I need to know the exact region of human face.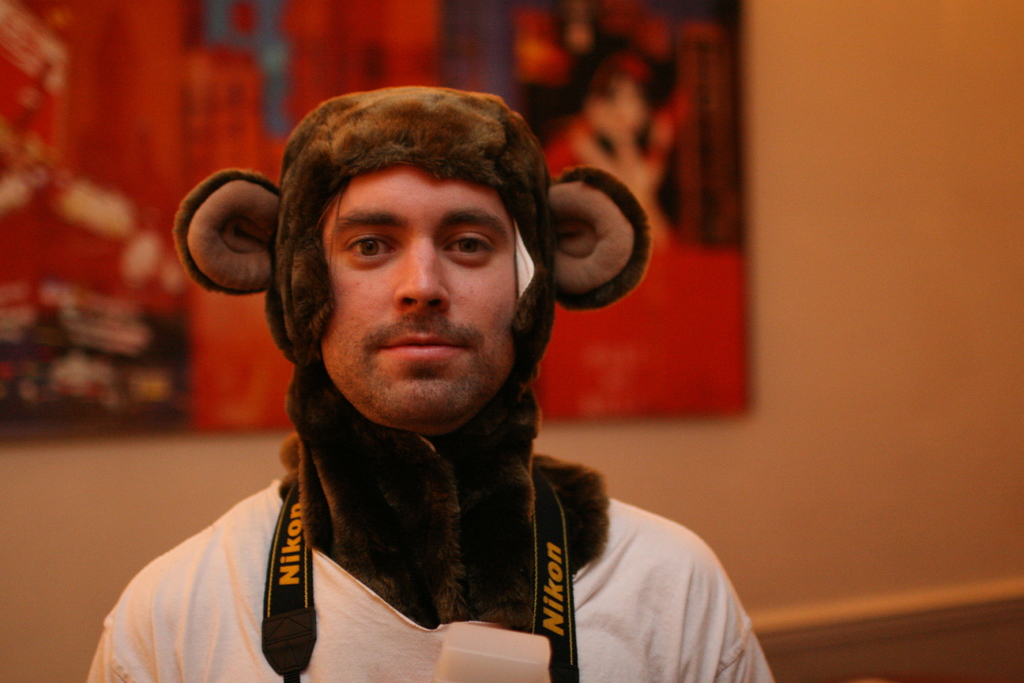
Region: BBox(309, 163, 511, 431).
